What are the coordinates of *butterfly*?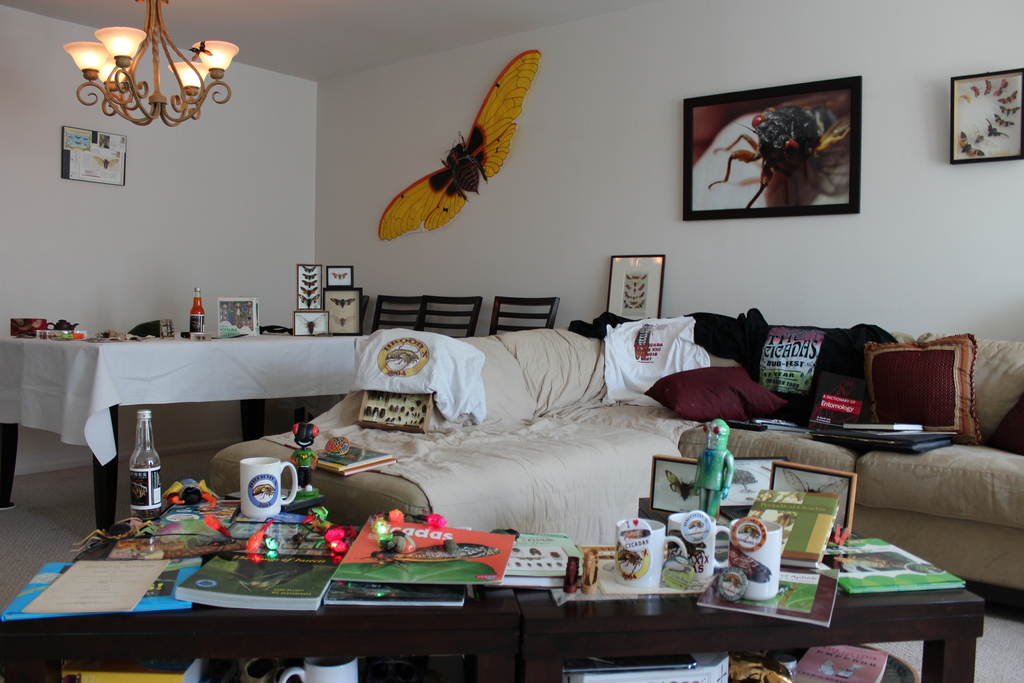
372:41:551:256.
